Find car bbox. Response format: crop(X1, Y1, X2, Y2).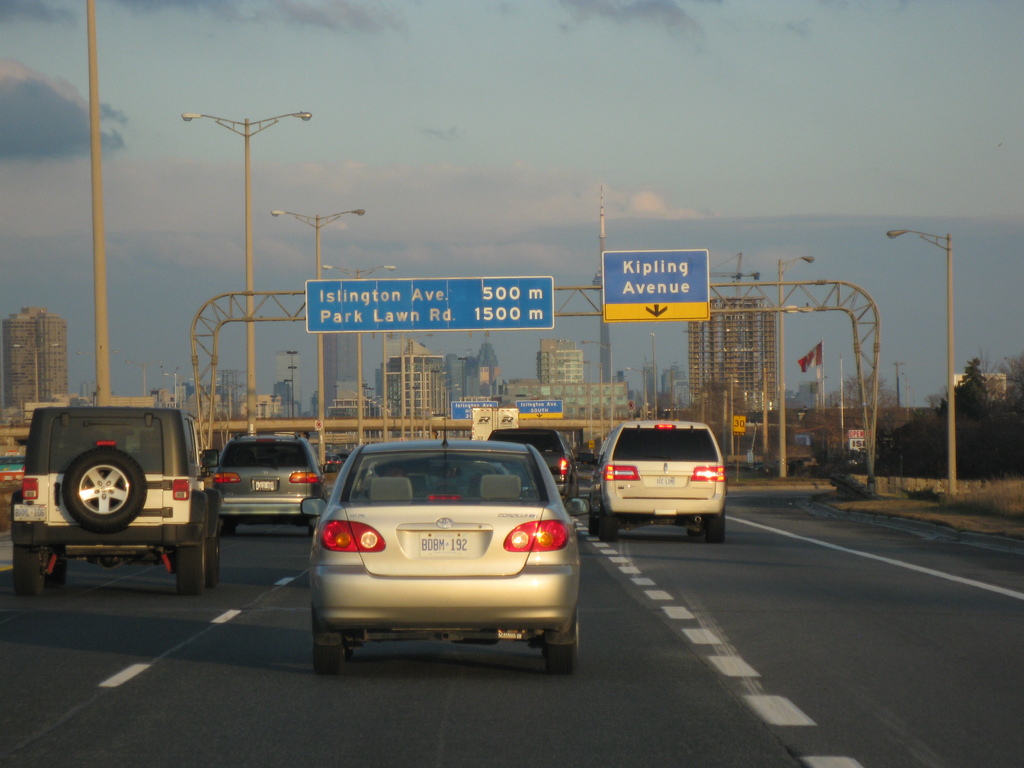
crop(491, 429, 575, 494).
